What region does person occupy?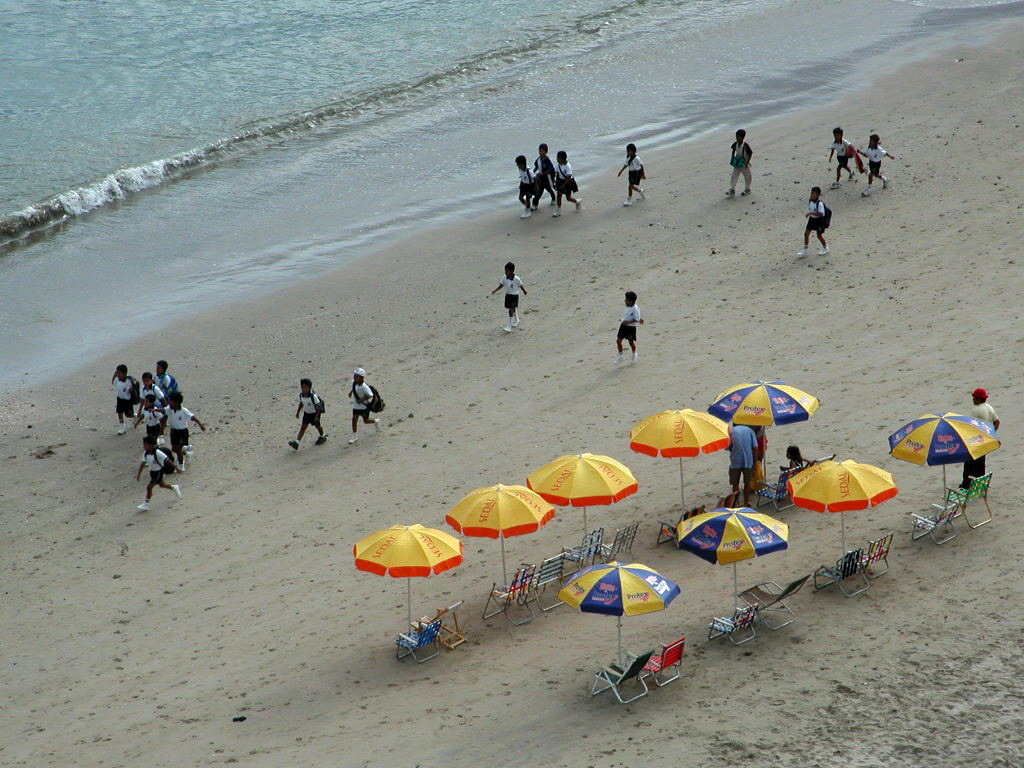
{"x1": 552, "y1": 148, "x2": 577, "y2": 218}.
